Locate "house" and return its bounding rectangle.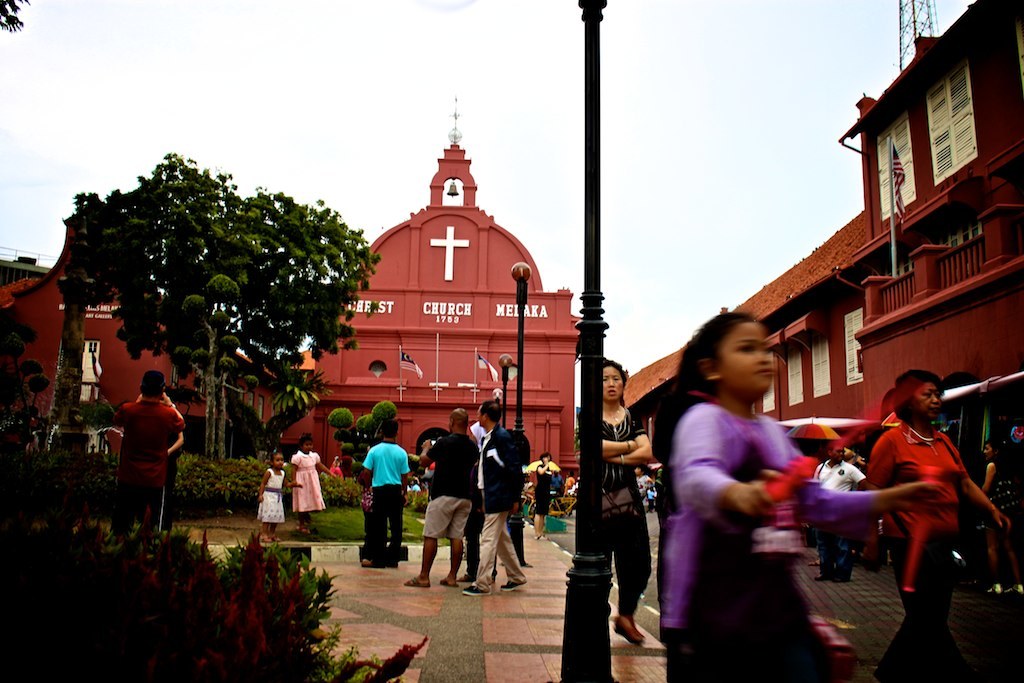
detection(219, 89, 607, 522).
